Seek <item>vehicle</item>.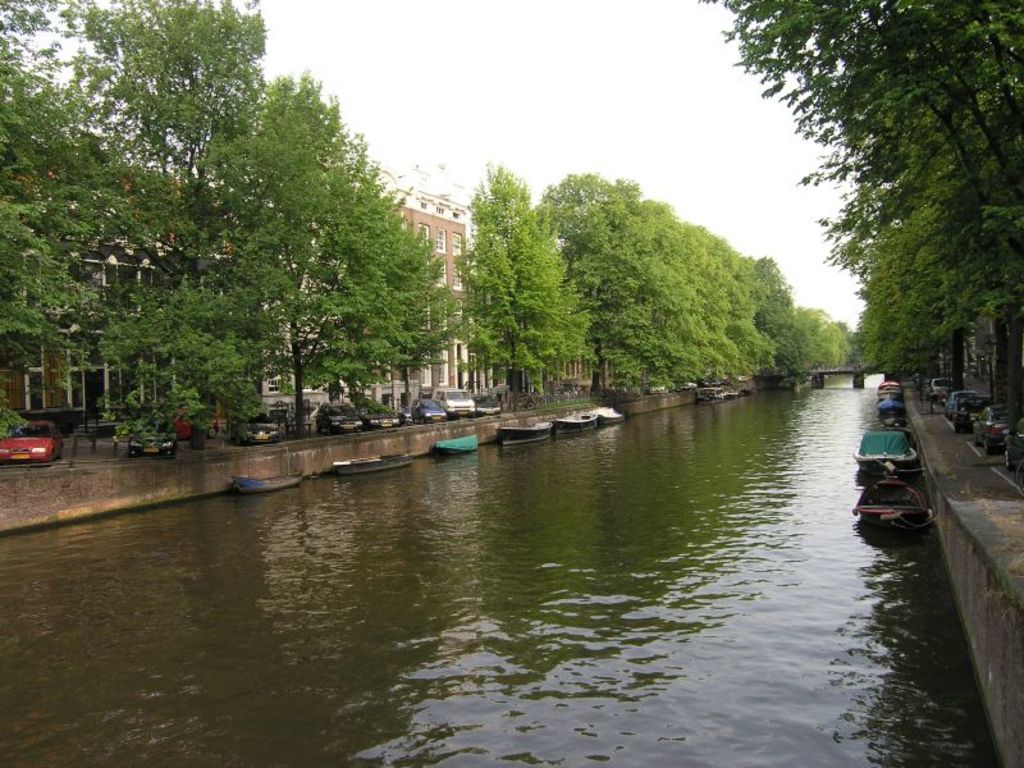
Rect(319, 399, 364, 436).
